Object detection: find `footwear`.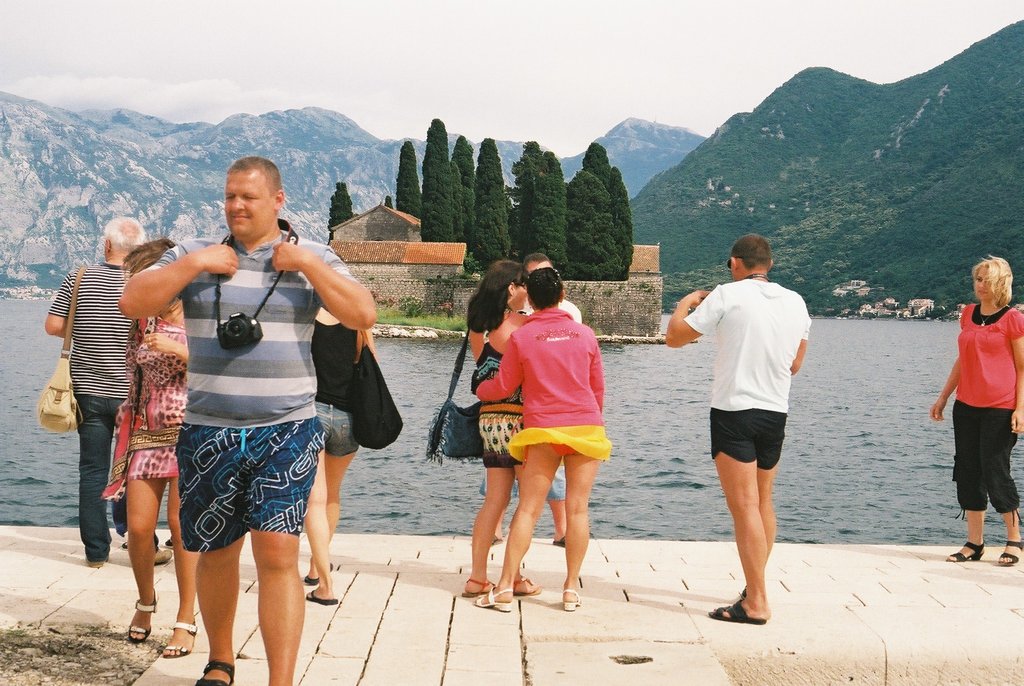
l=470, t=590, r=514, b=614.
